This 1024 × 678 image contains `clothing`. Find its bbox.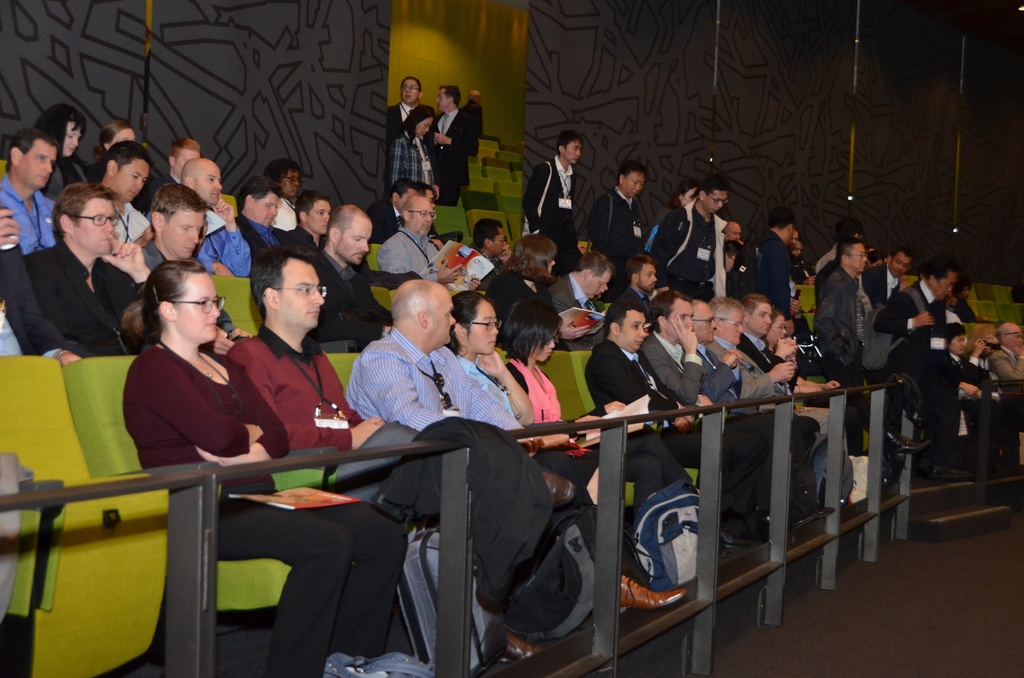
(left=817, top=262, right=852, bottom=372).
